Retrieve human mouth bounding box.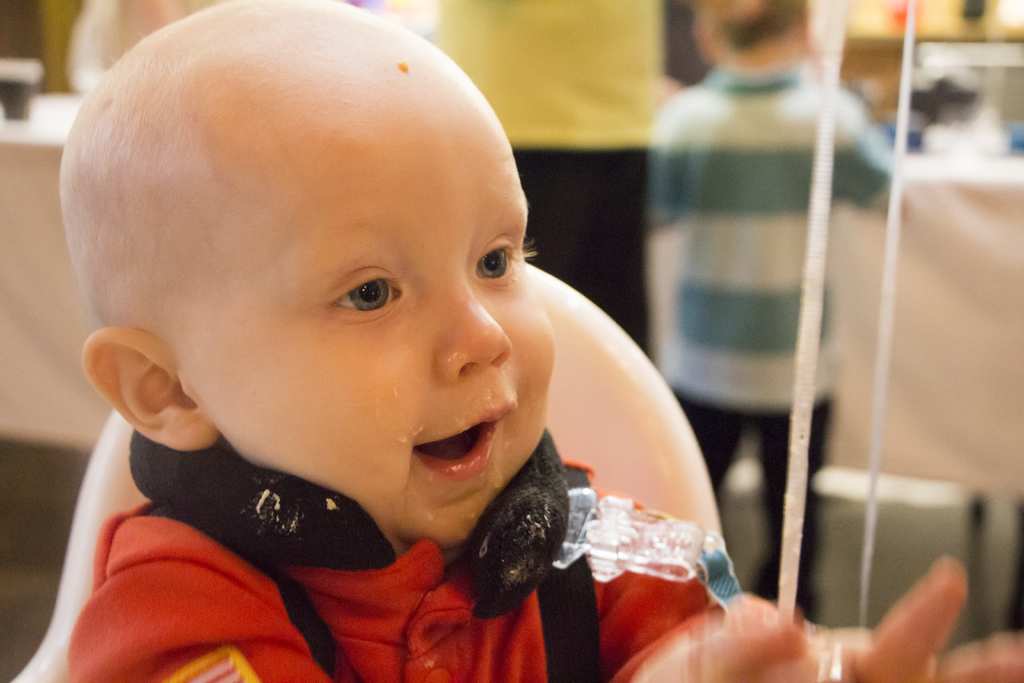
Bounding box: <bbox>409, 388, 521, 485</bbox>.
